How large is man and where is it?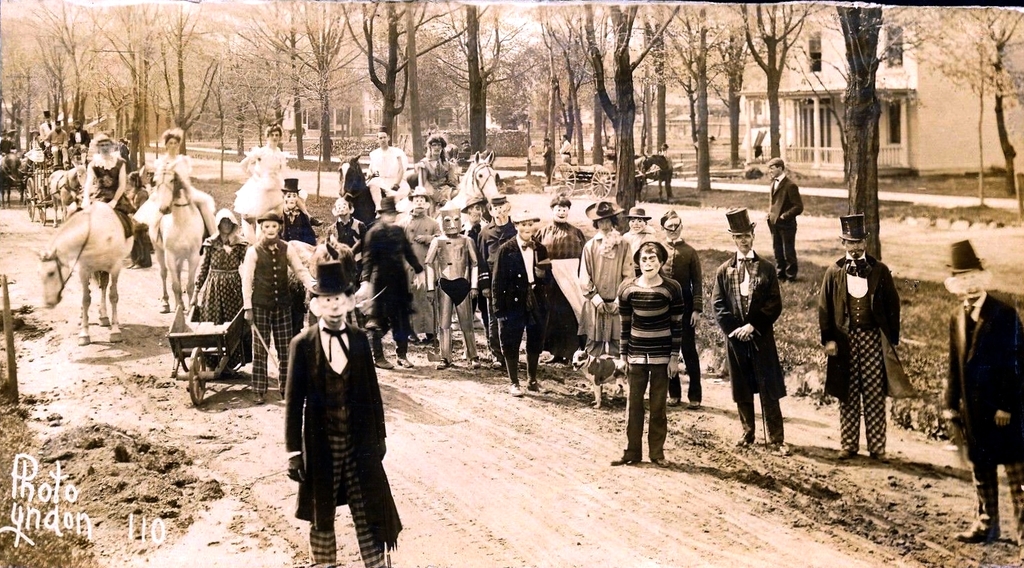
Bounding box: bbox(656, 207, 705, 409).
